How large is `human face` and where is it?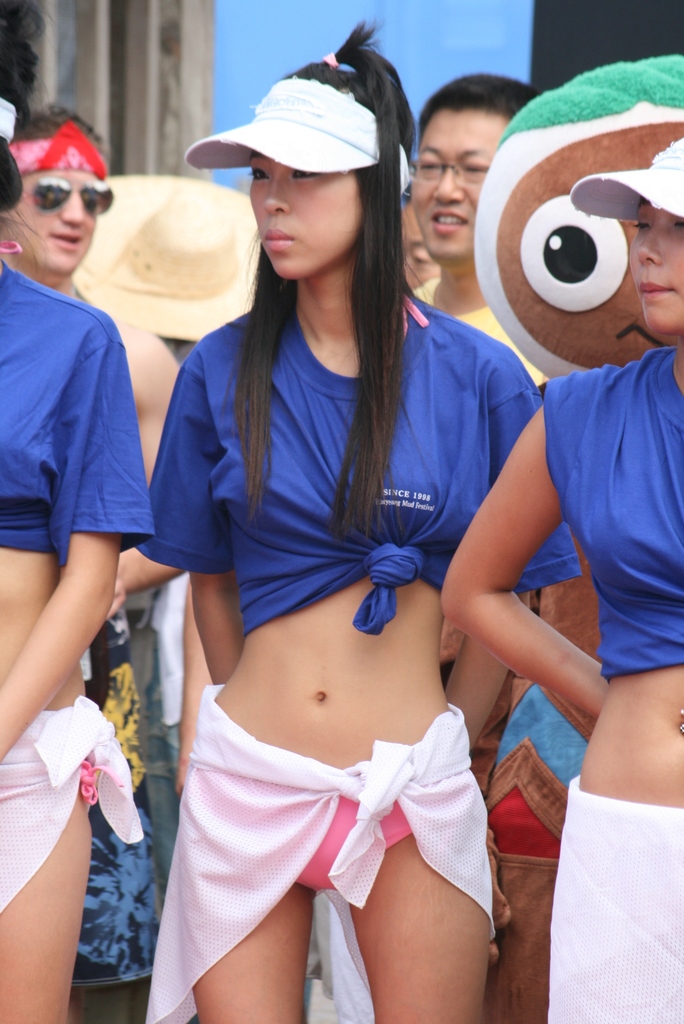
Bounding box: [left=408, top=102, right=511, bottom=258].
